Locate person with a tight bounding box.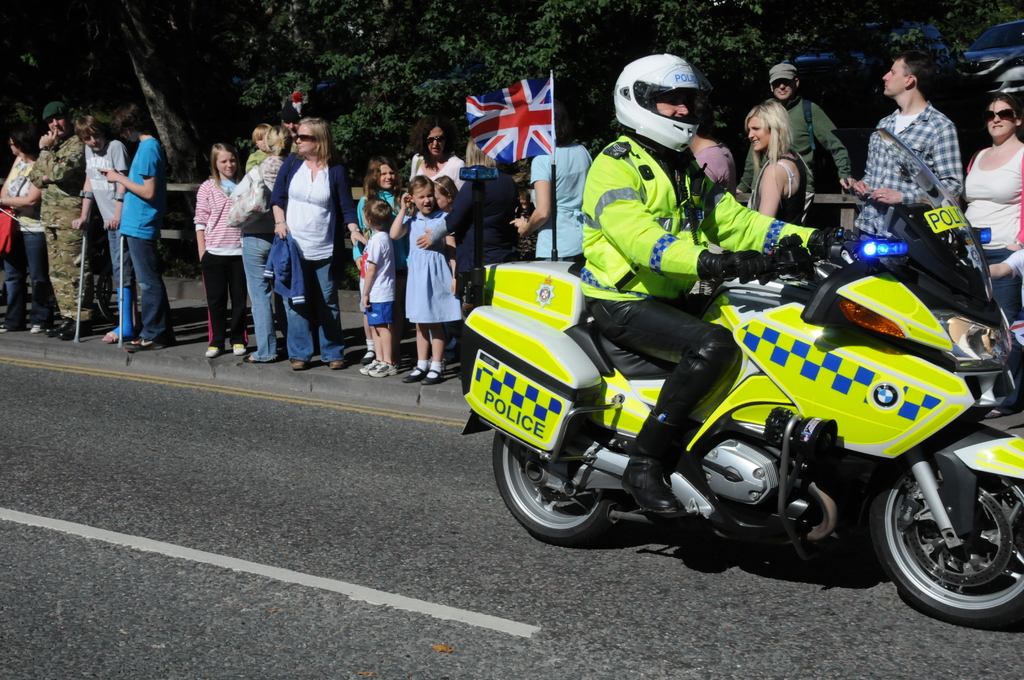
[0,118,45,335].
